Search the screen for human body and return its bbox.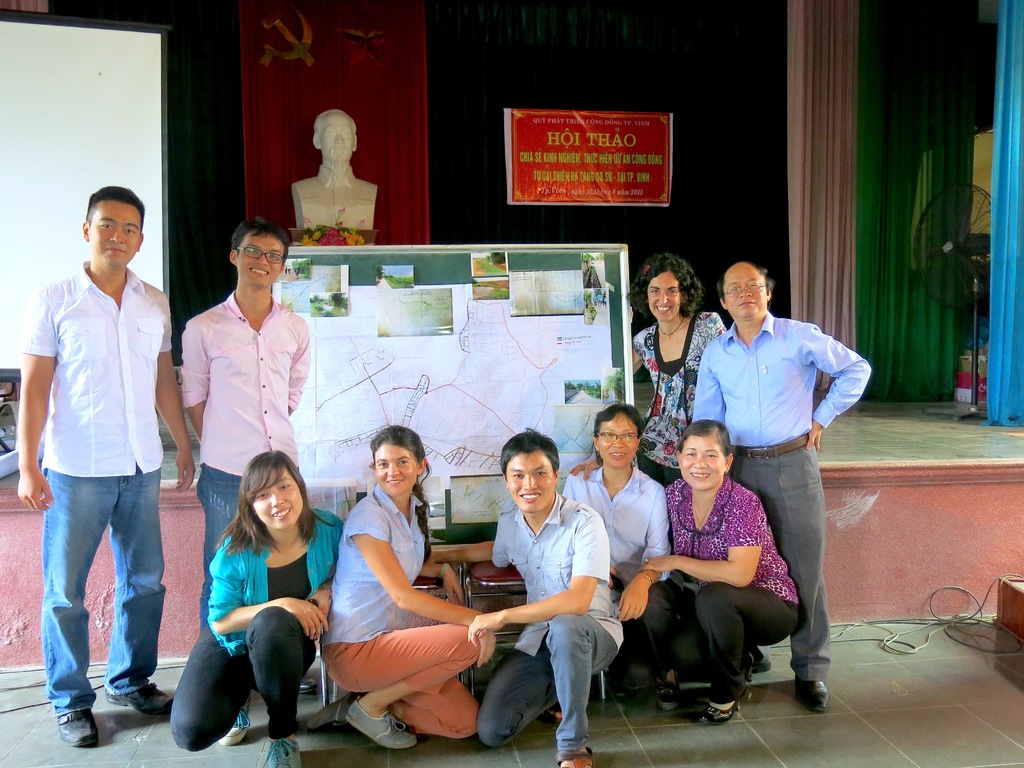
Found: 189:278:305:748.
